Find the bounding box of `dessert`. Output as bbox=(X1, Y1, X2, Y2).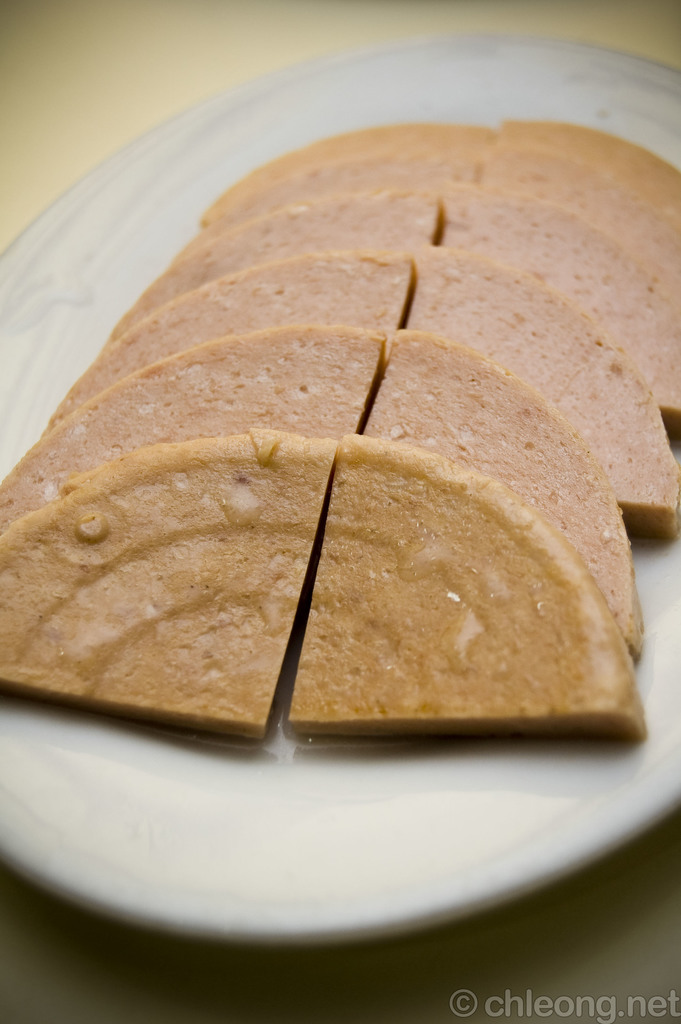
bbox=(504, 115, 680, 204).
